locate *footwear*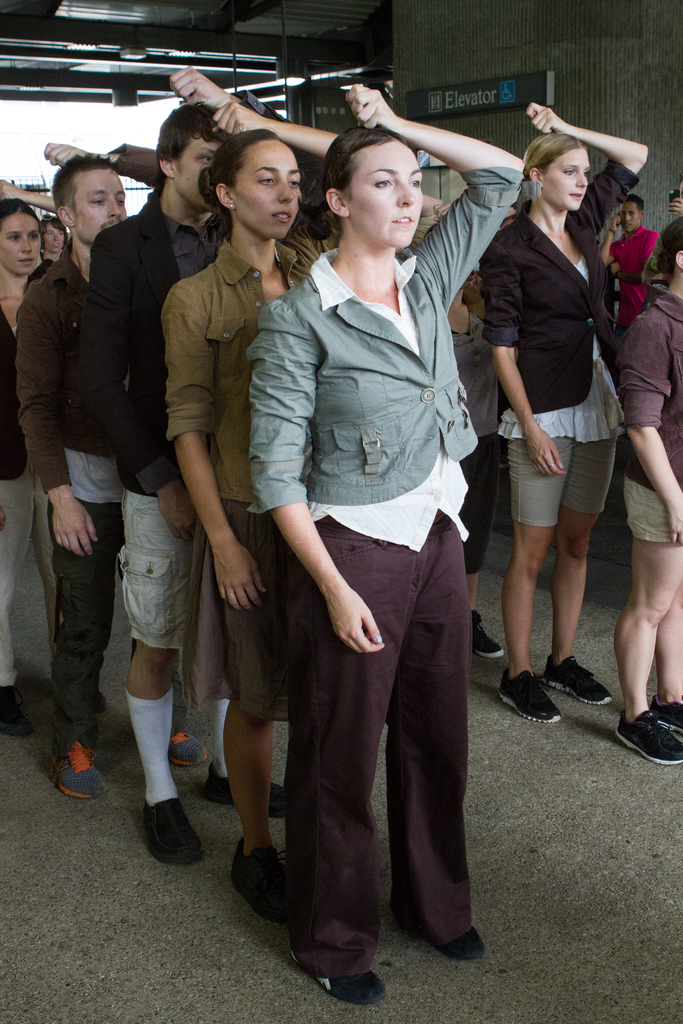
pyautogui.locateOnScreen(0, 683, 31, 735)
